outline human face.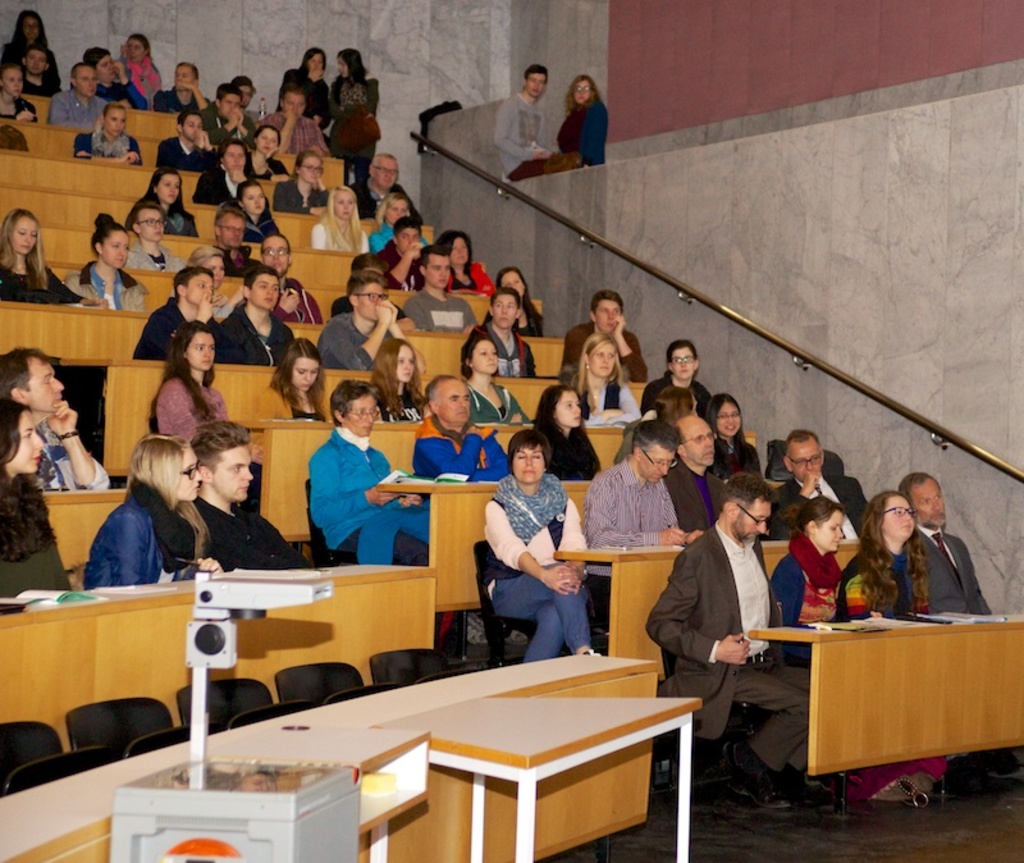
Outline: left=340, top=392, right=381, bottom=432.
